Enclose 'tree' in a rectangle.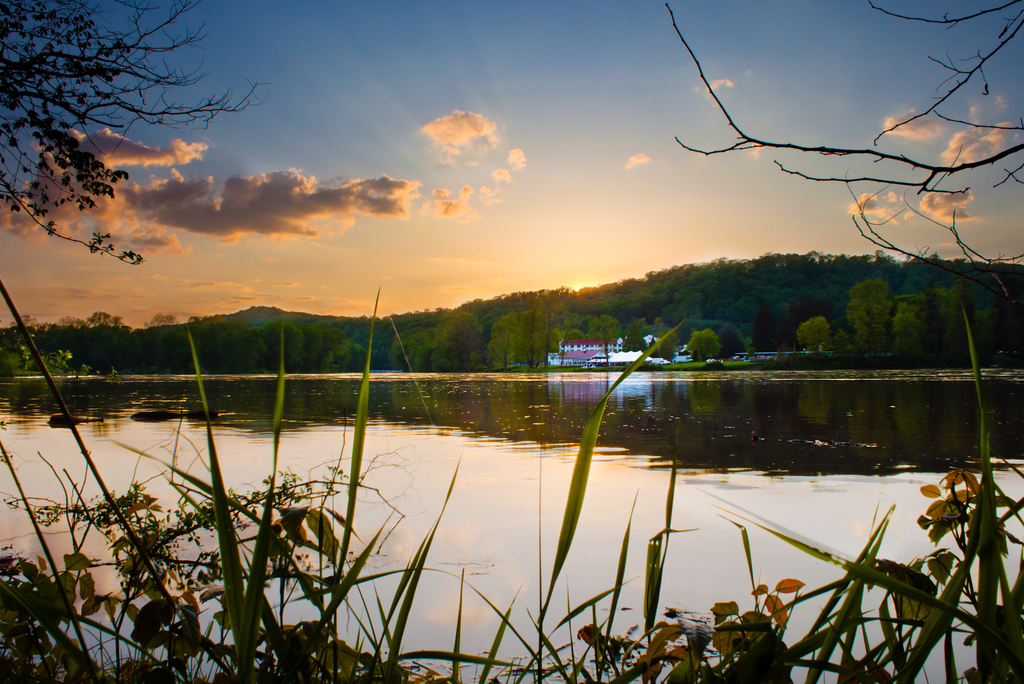
691/326/831/370.
